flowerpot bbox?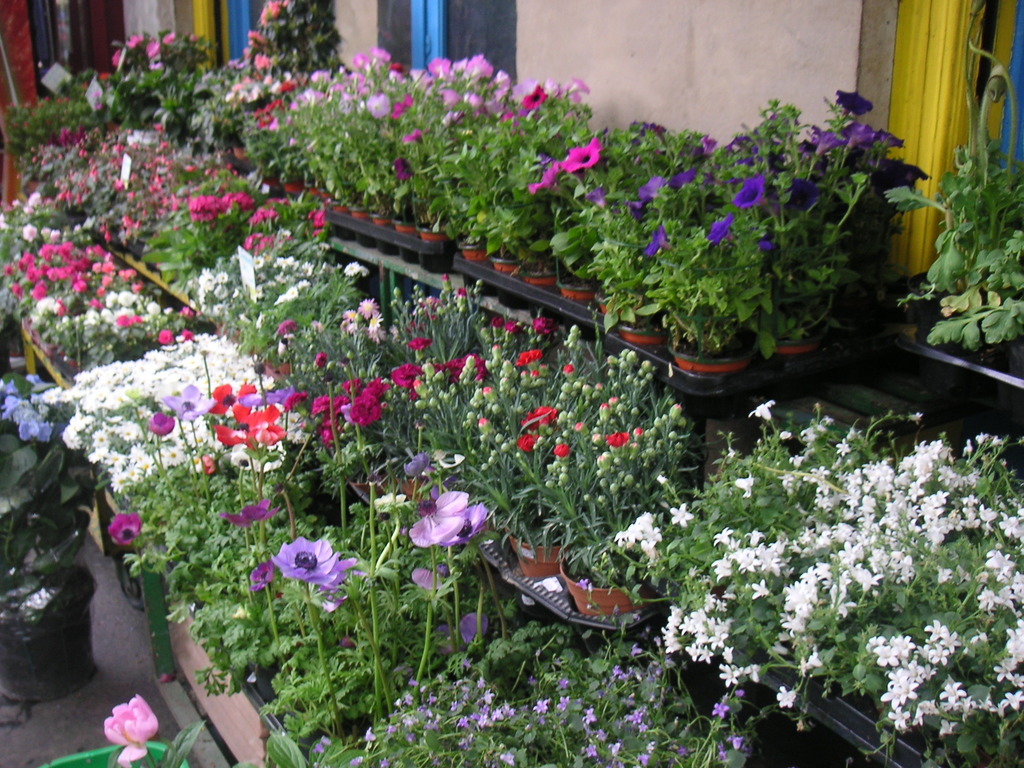
520,262,562,288
